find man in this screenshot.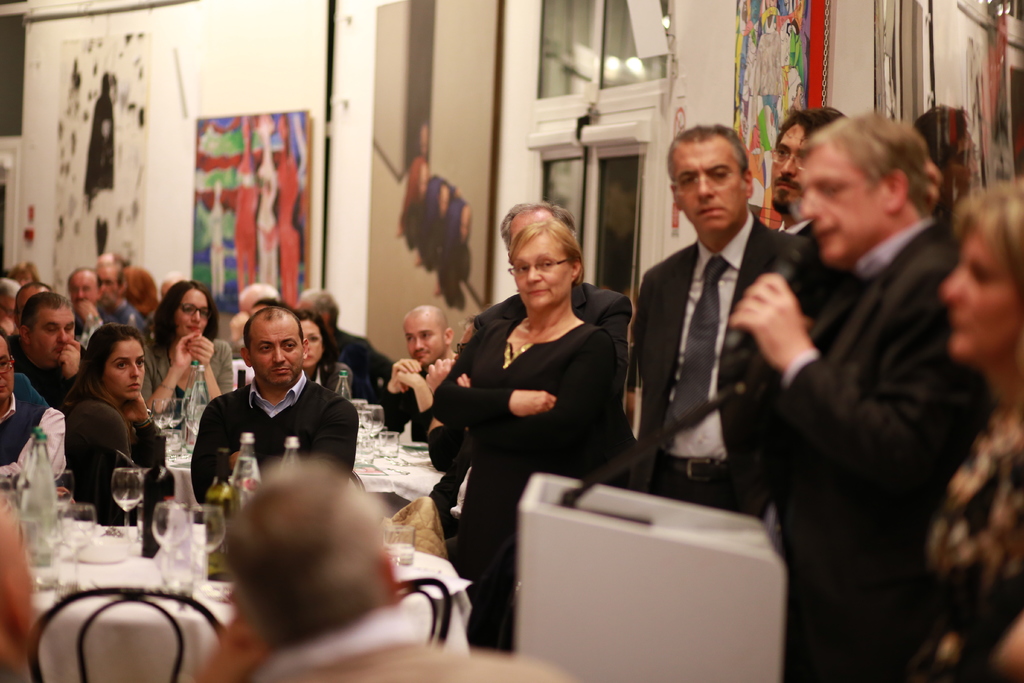
The bounding box for man is left=770, top=110, right=845, bottom=241.
